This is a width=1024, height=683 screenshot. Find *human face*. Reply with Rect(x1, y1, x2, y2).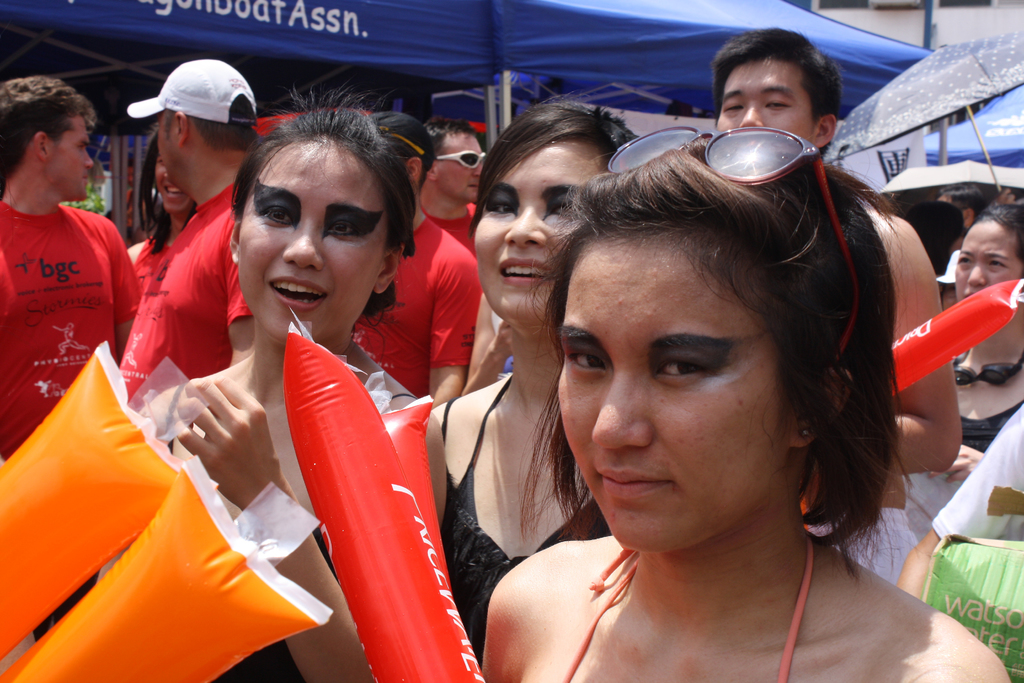
Rect(954, 214, 1023, 304).
